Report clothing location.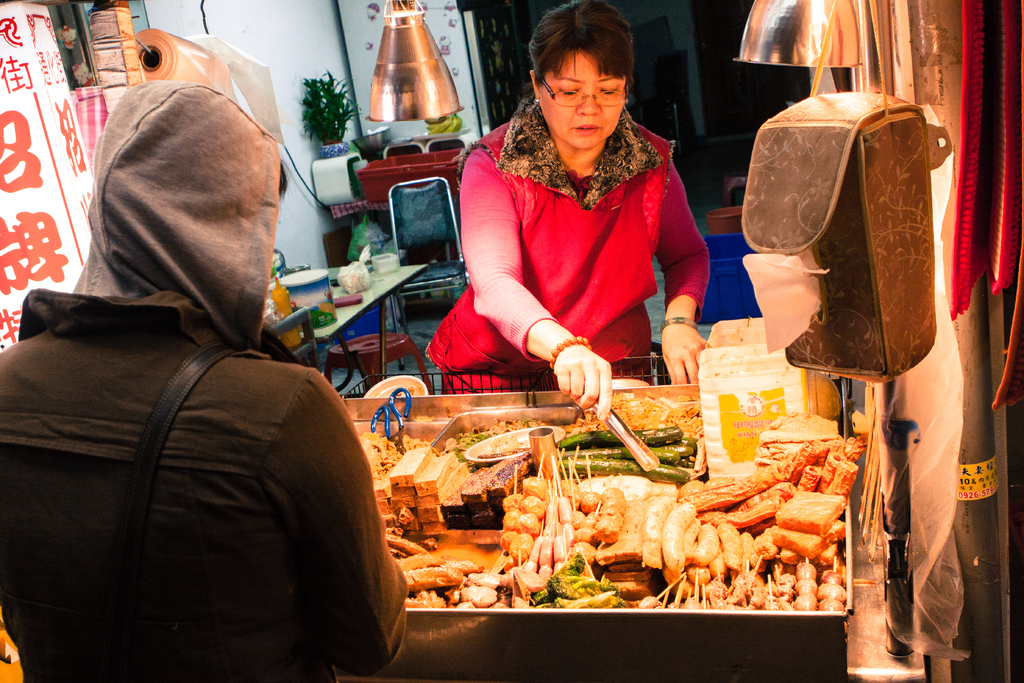
Report: [424, 94, 723, 402].
